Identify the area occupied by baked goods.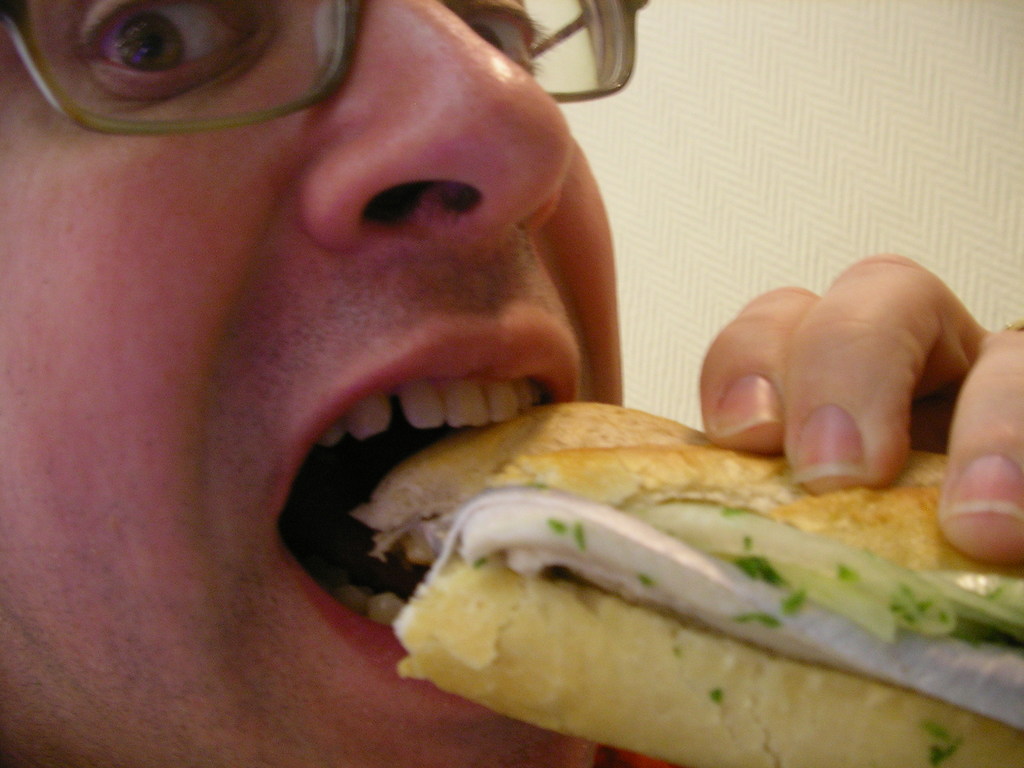
Area: (351,399,1023,767).
